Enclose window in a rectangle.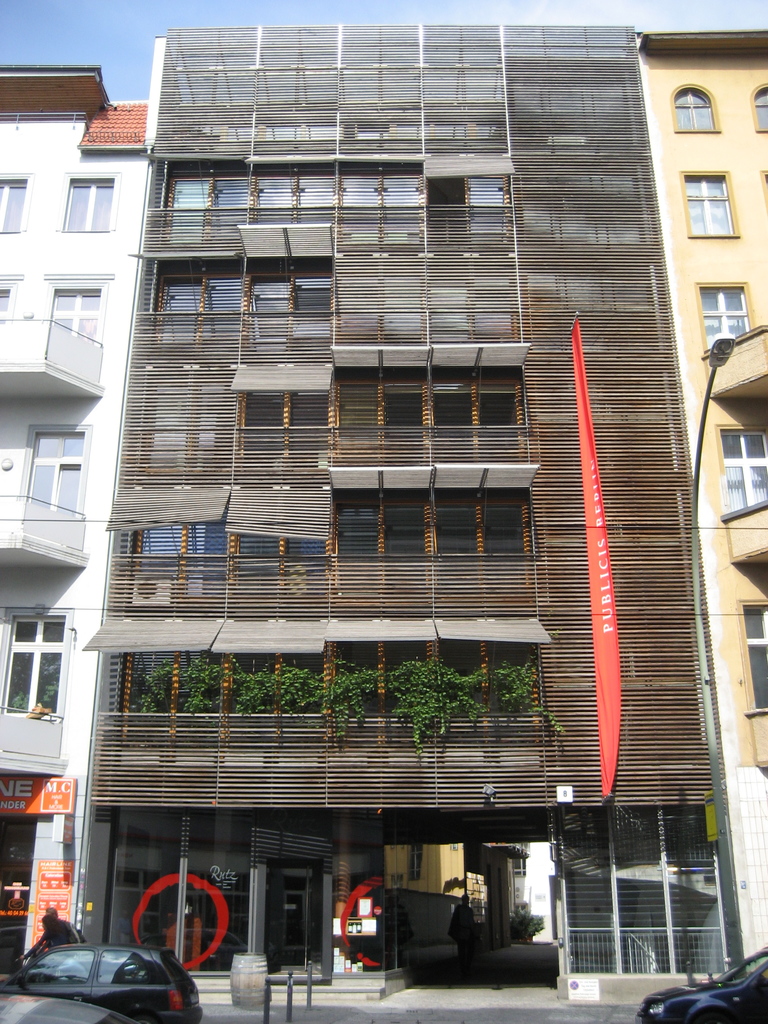
x1=14, y1=410, x2=86, y2=513.
